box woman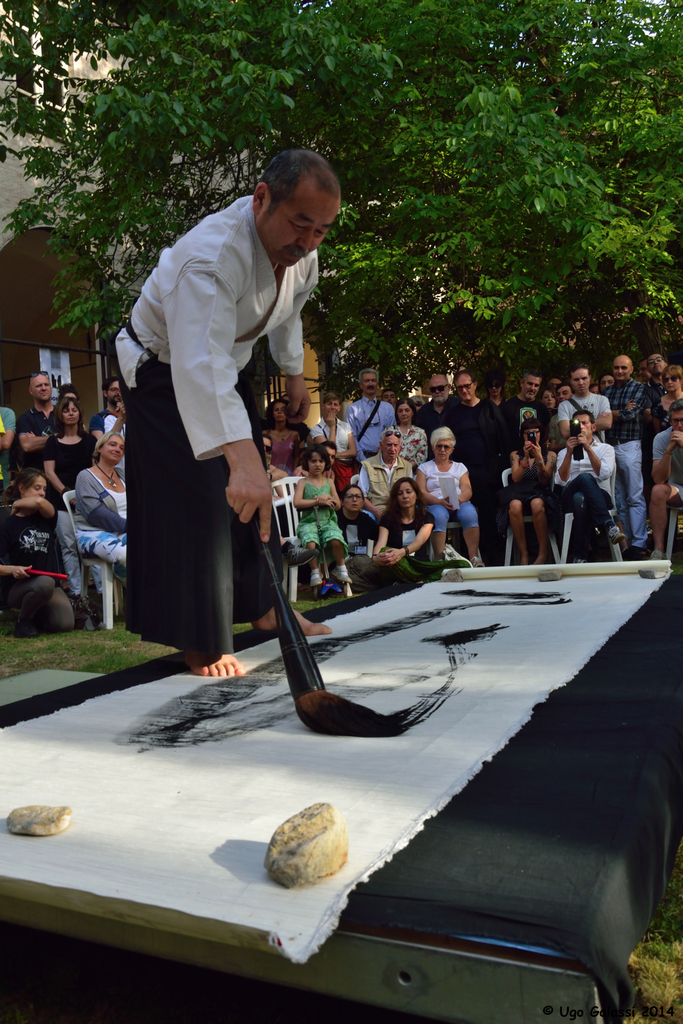
box=[372, 475, 445, 580]
